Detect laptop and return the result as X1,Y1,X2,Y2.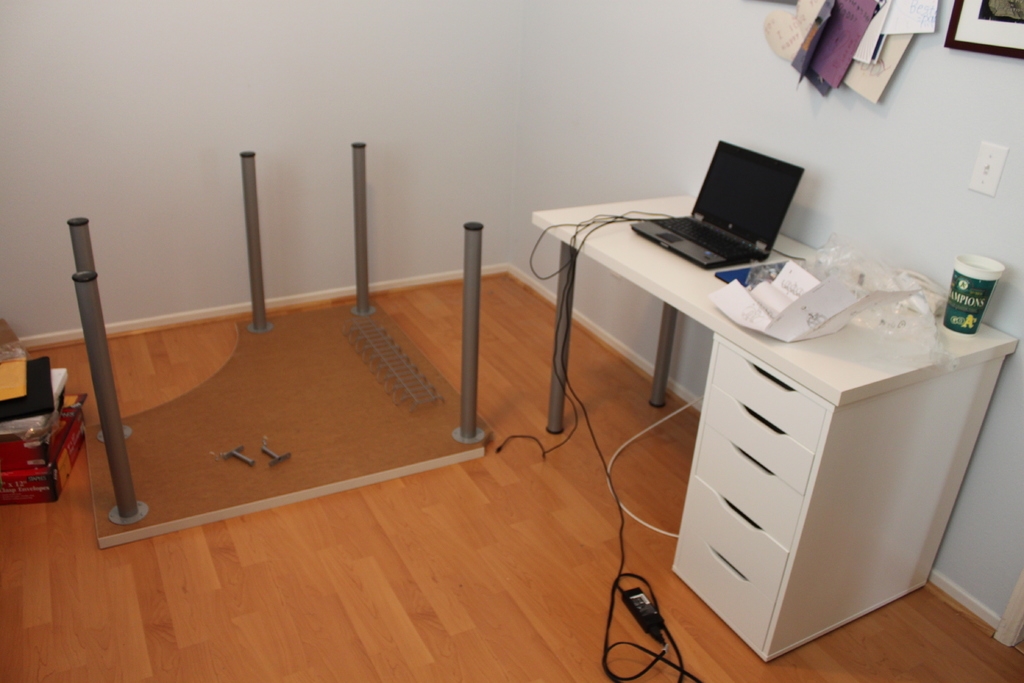
641,138,832,277.
